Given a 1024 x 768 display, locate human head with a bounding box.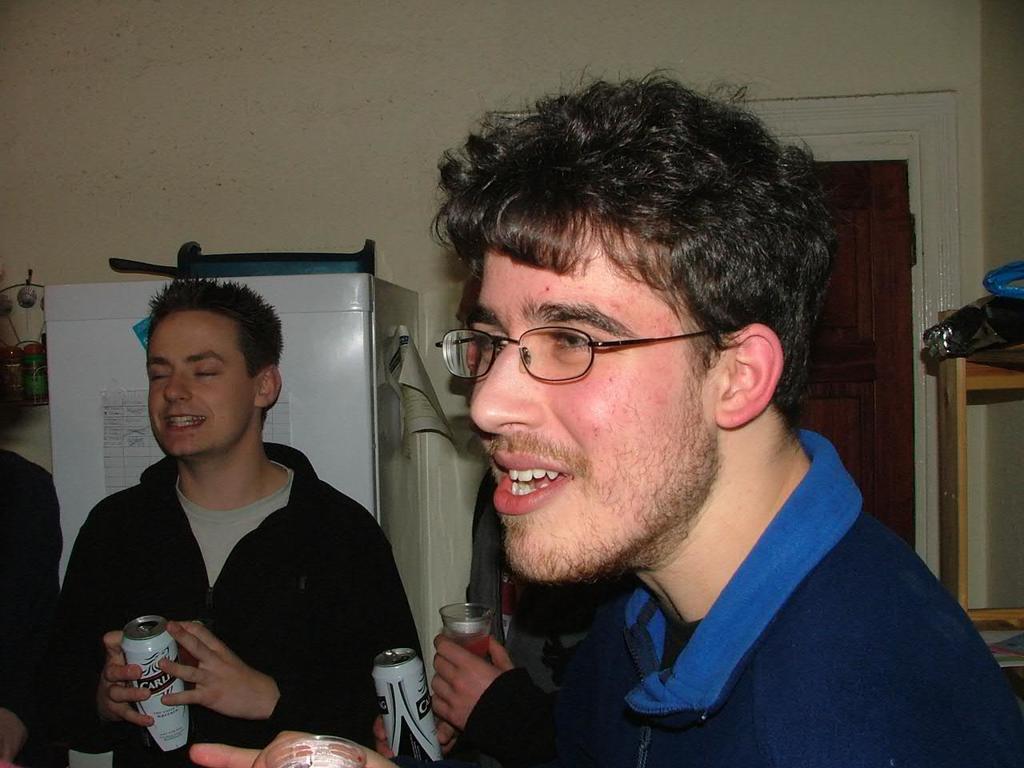
Located: [x1=122, y1=294, x2=282, y2=461].
